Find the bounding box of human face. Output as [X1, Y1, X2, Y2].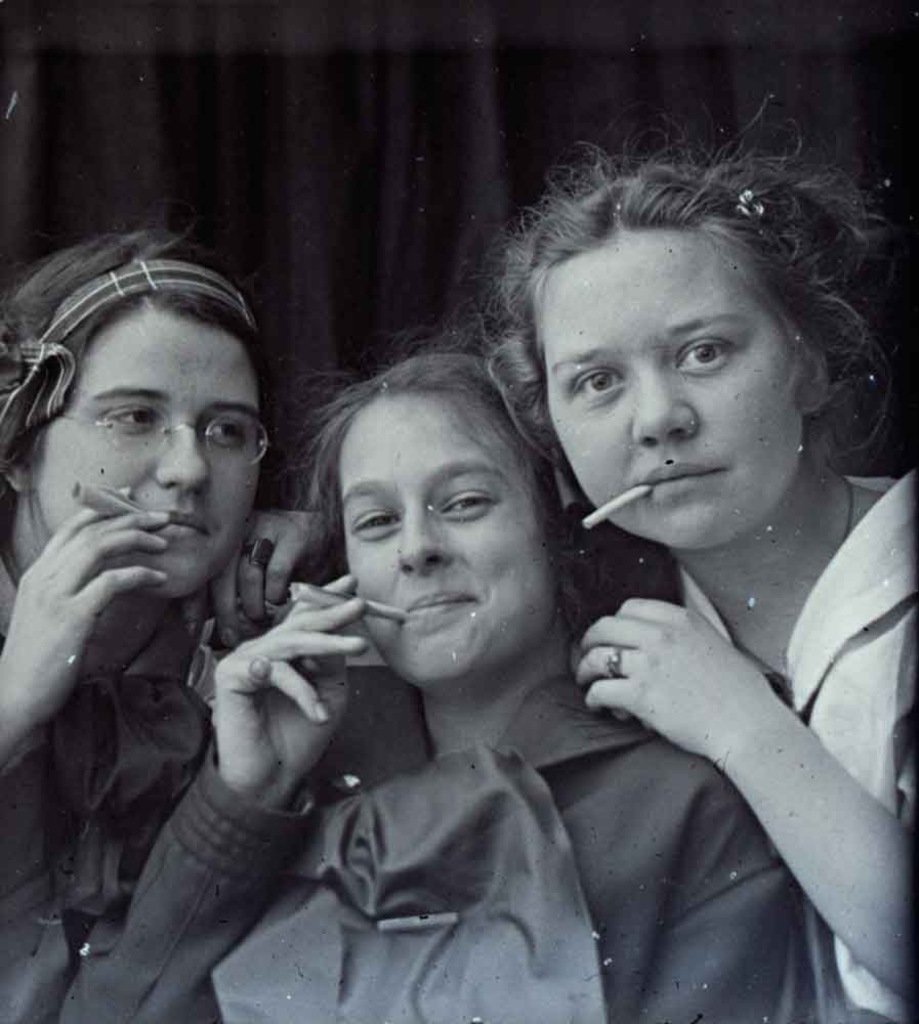
[339, 408, 551, 679].
